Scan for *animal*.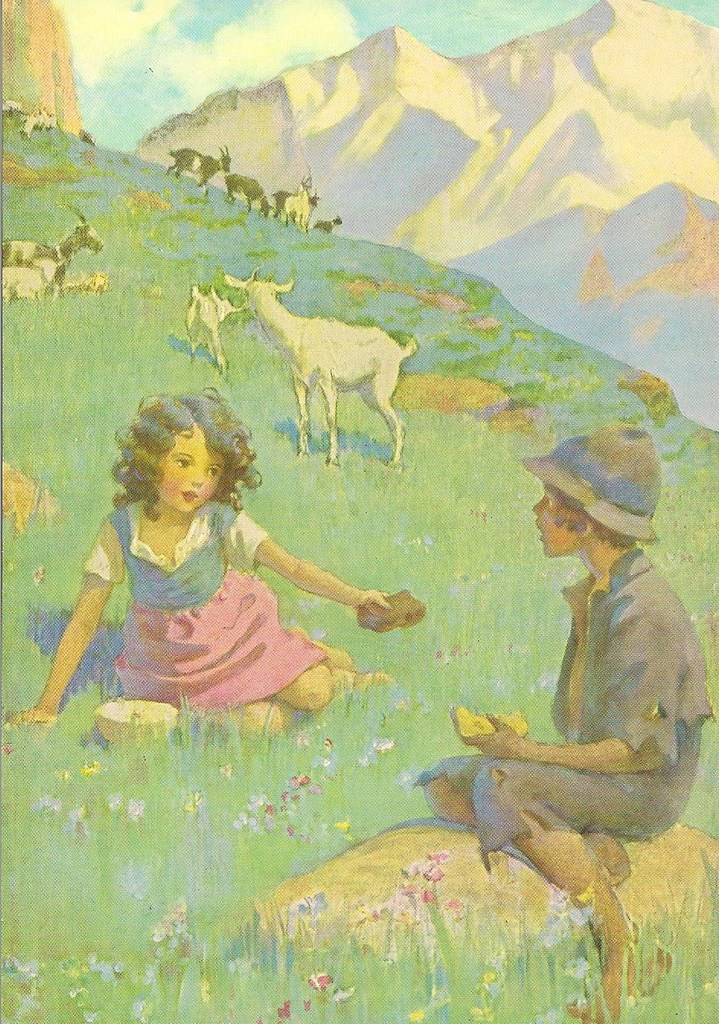
Scan result: 0,205,108,304.
